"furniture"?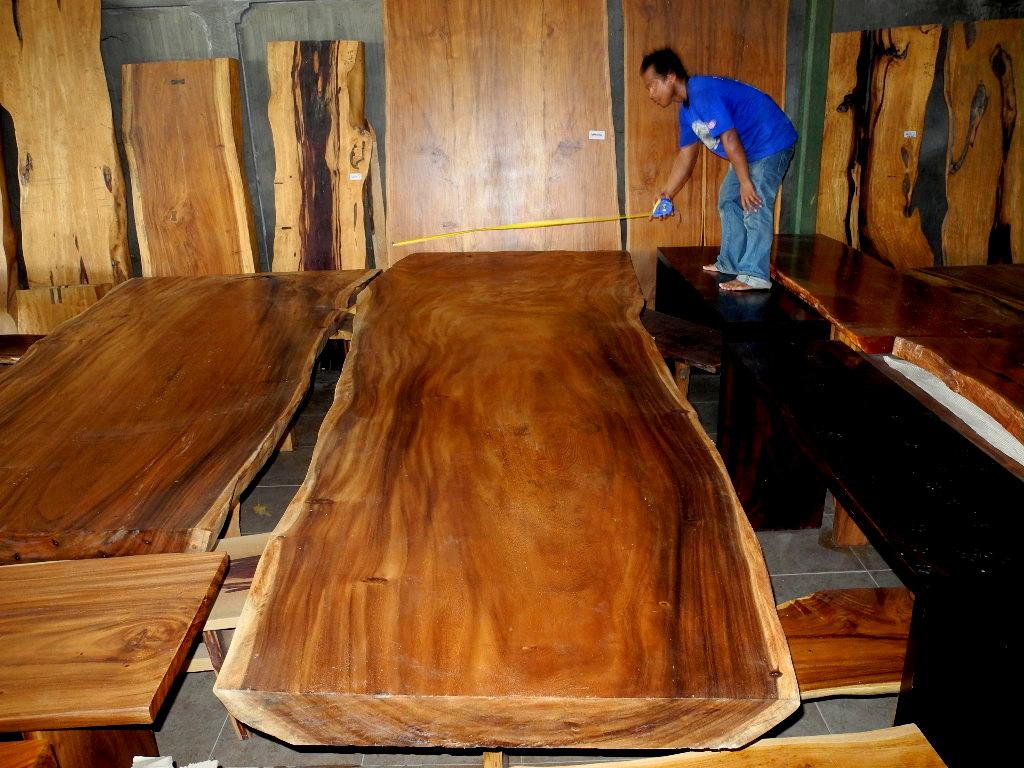
rect(0, 237, 1023, 767)
